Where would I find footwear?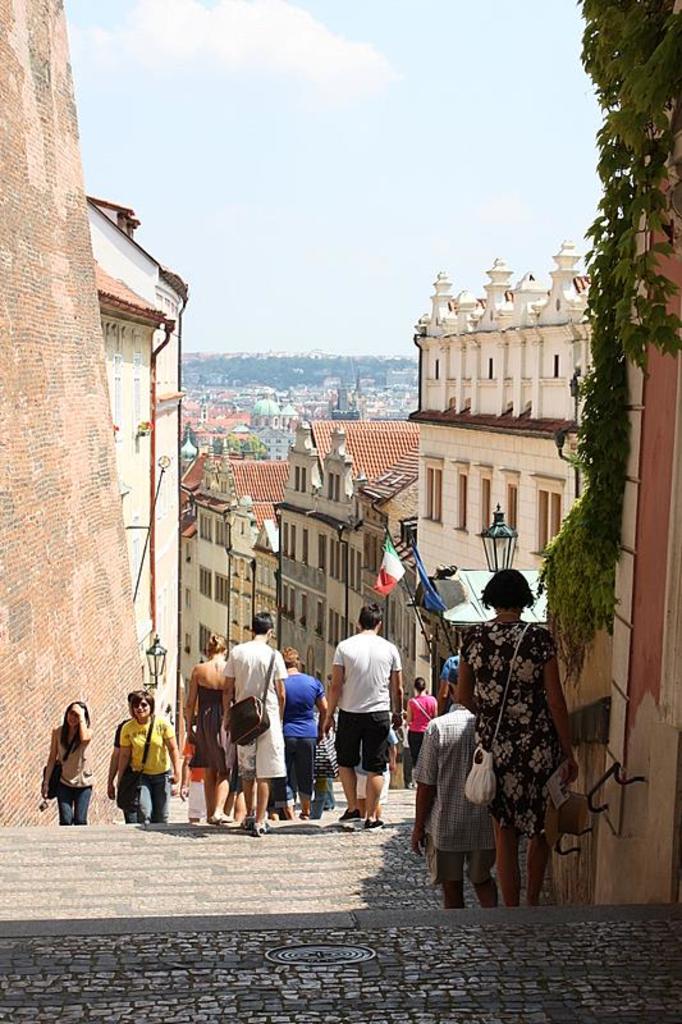
At box(334, 815, 362, 827).
